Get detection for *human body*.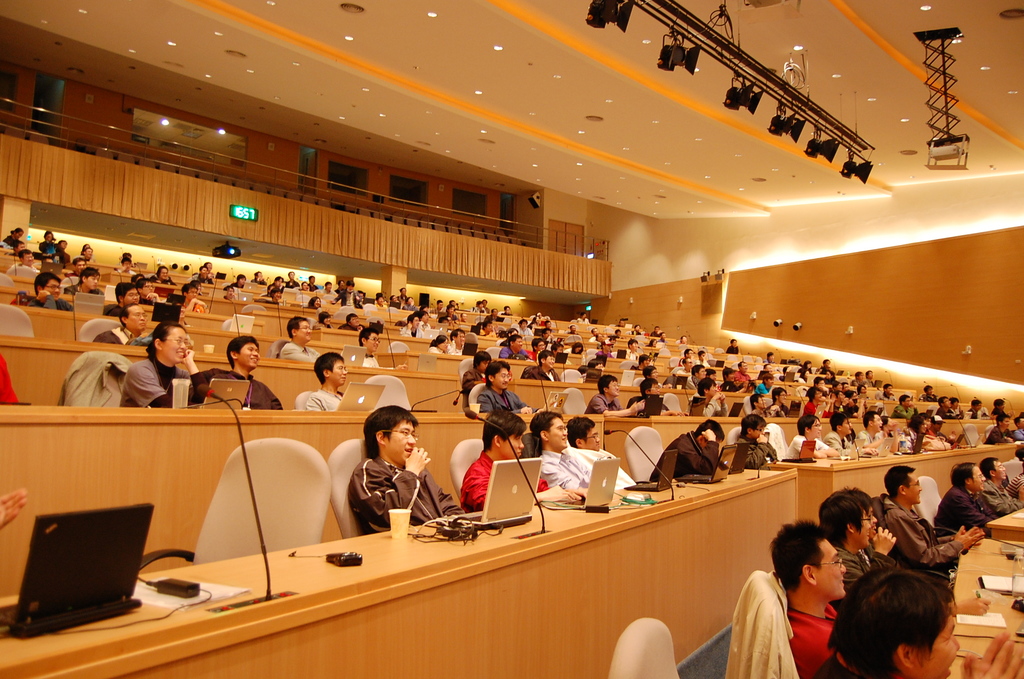
Detection: {"left": 726, "top": 336, "right": 742, "bottom": 357}.
